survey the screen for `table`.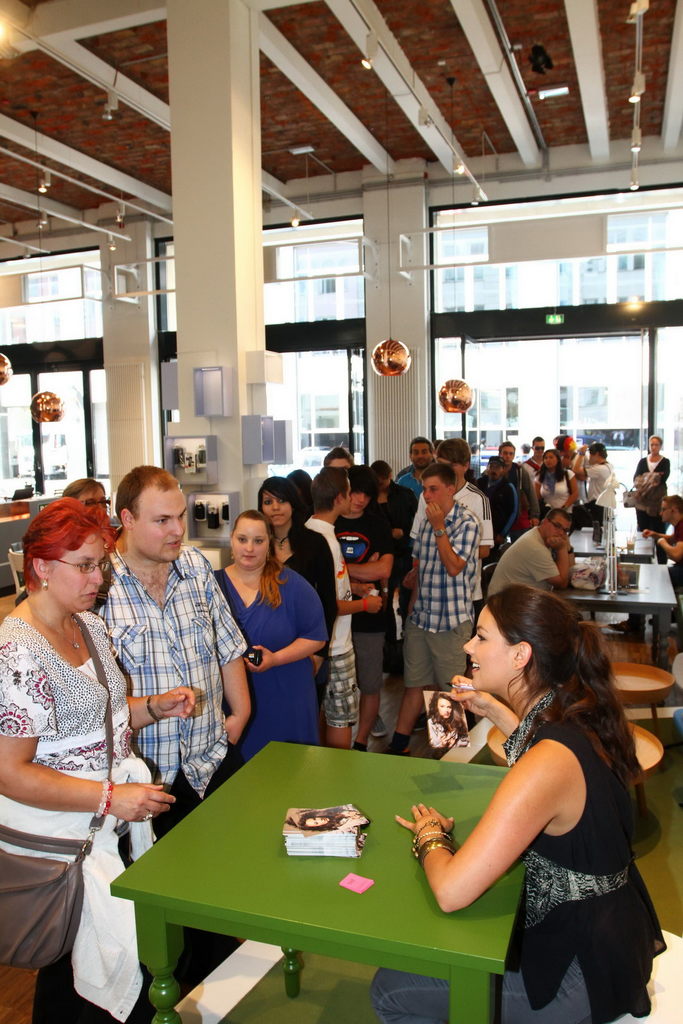
Survey found: 552:561:677:666.
